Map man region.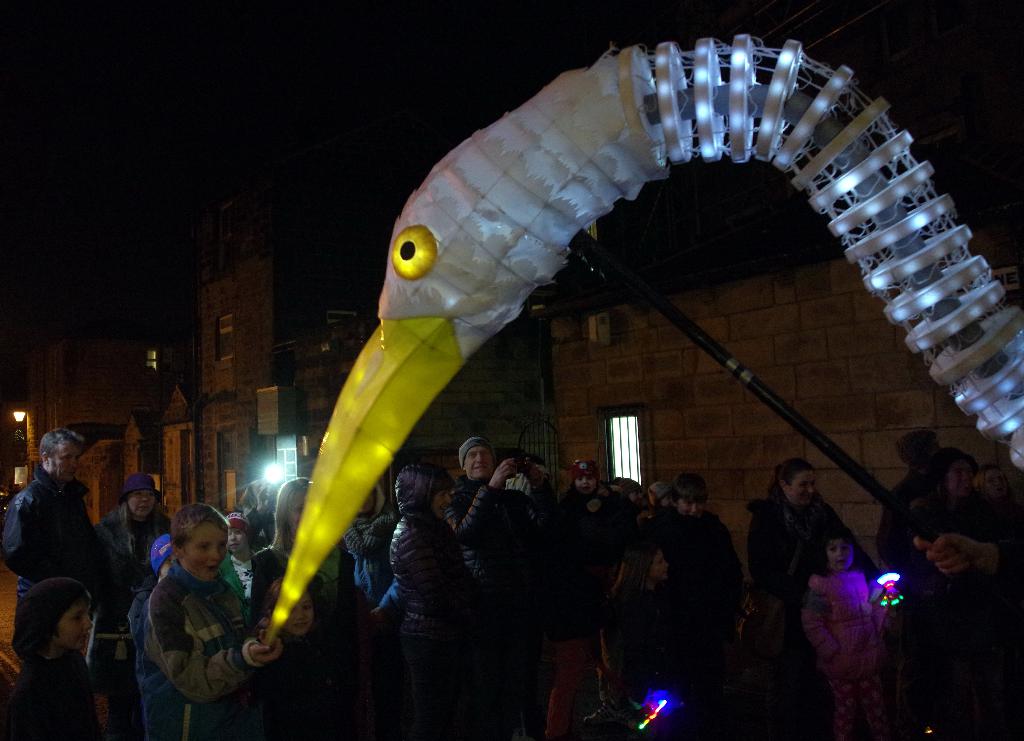
Mapped to locate(0, 430, 111, 602).
